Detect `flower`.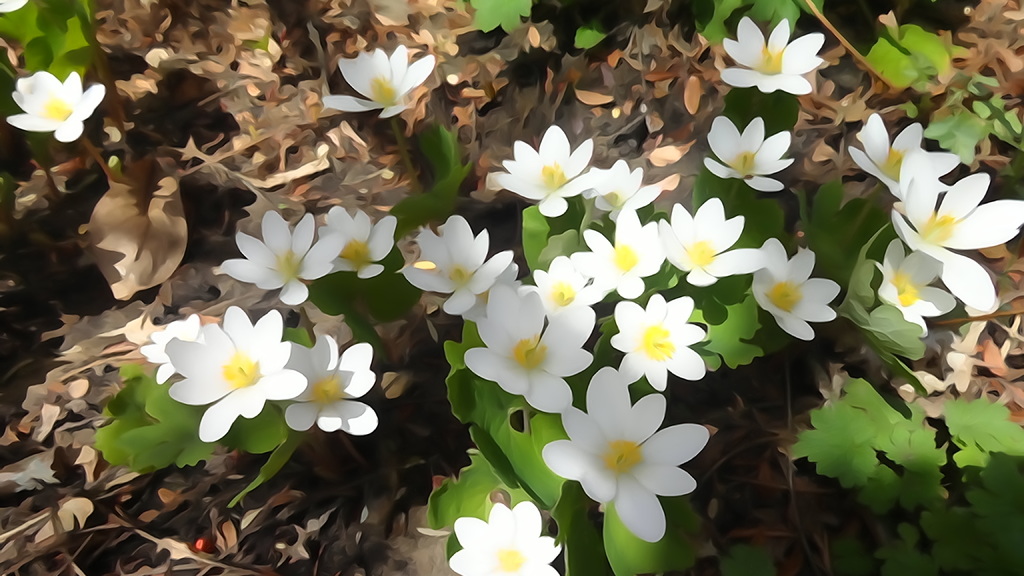
Detected at box(721, 17, 835, 96).
